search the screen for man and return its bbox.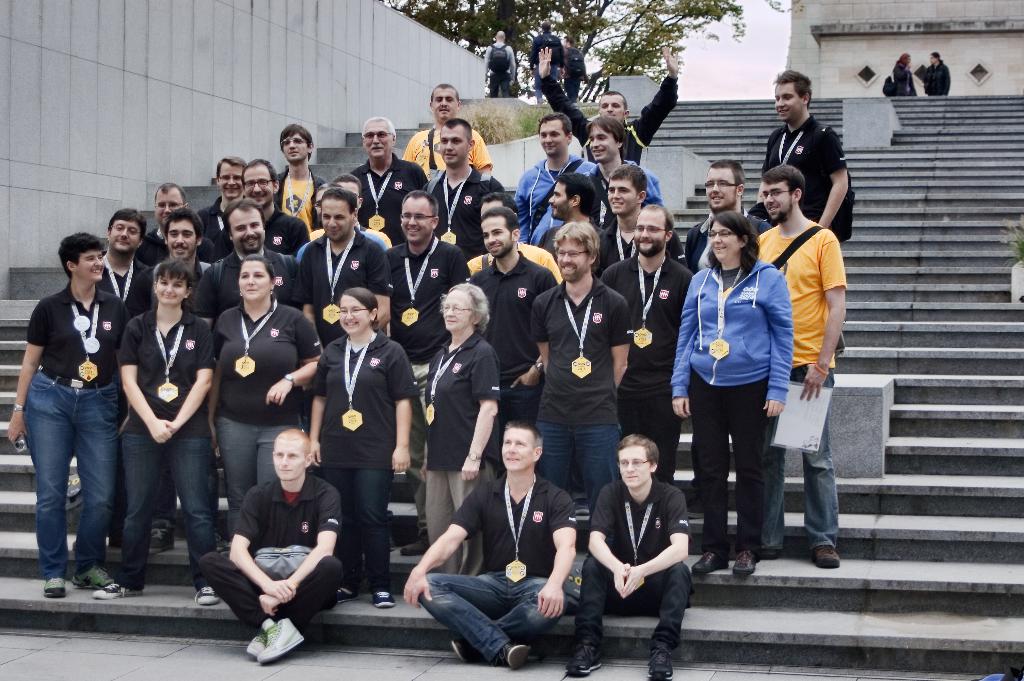
Found: region(754, 74, 854, 285).
